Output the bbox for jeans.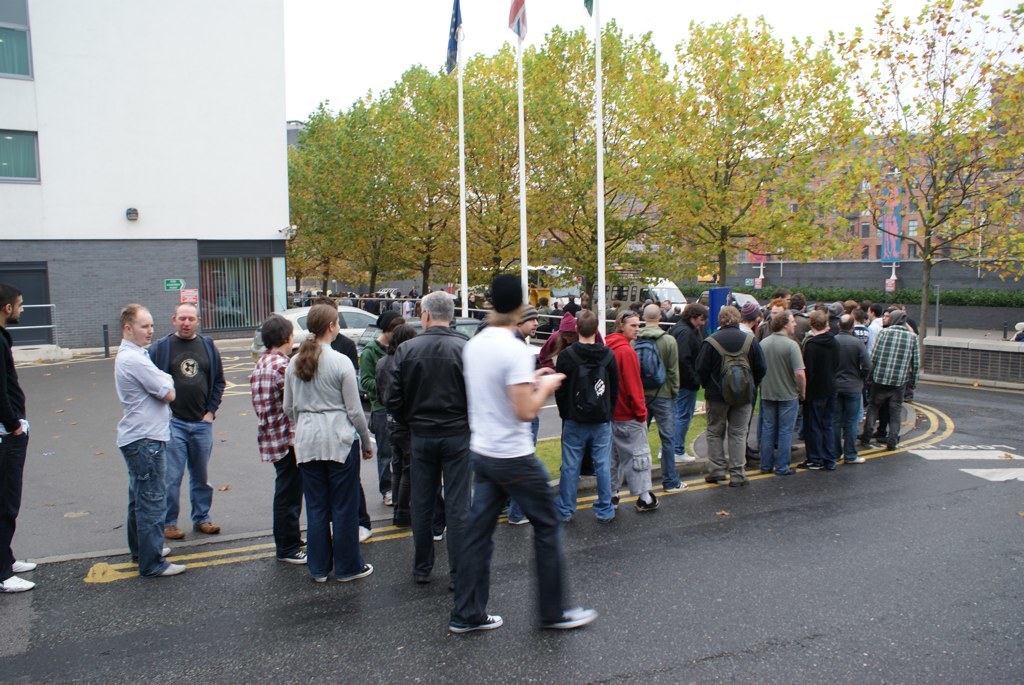
bbox=(674, 386, 693, 456).
